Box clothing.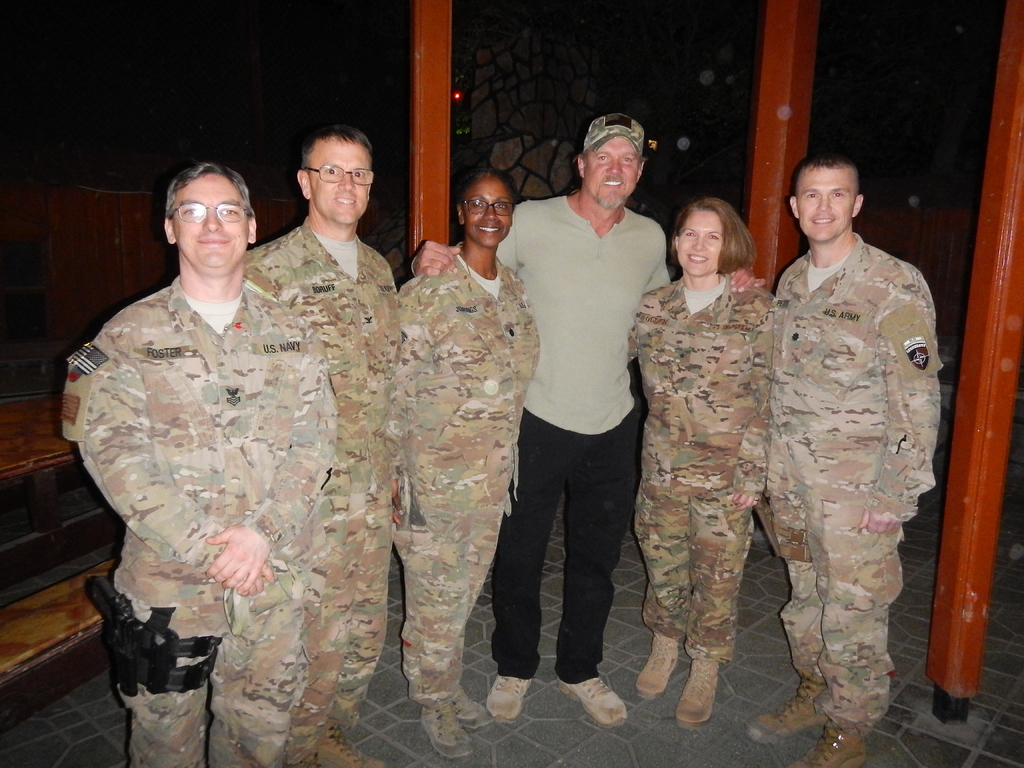
{"x1": 57, "y1": 190, "x2": 781, "y2": 767}.
